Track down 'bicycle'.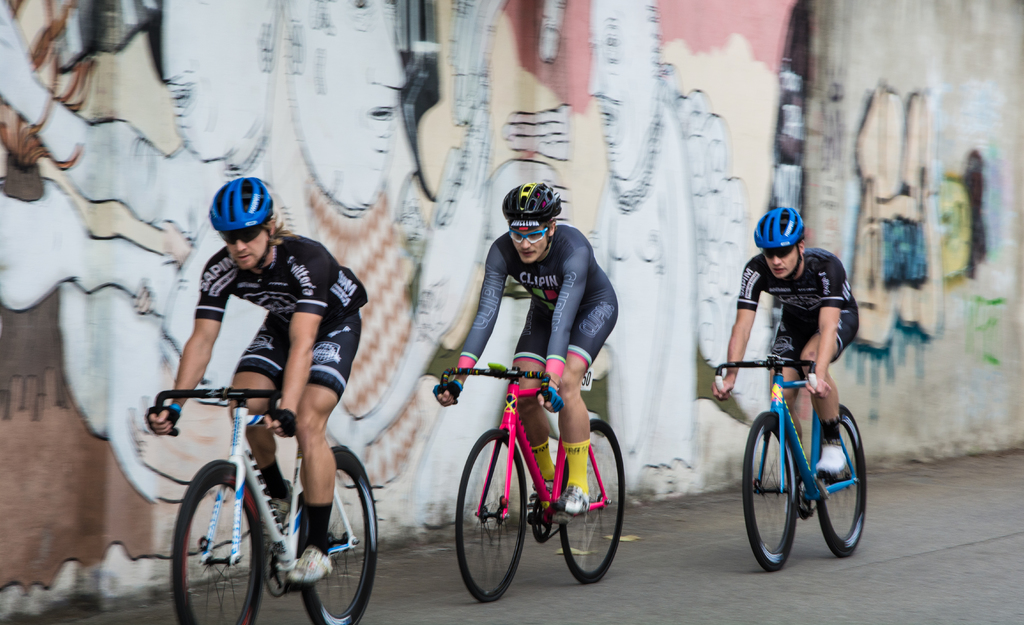
Tracked to Rect(712, 342, 867, 575).
